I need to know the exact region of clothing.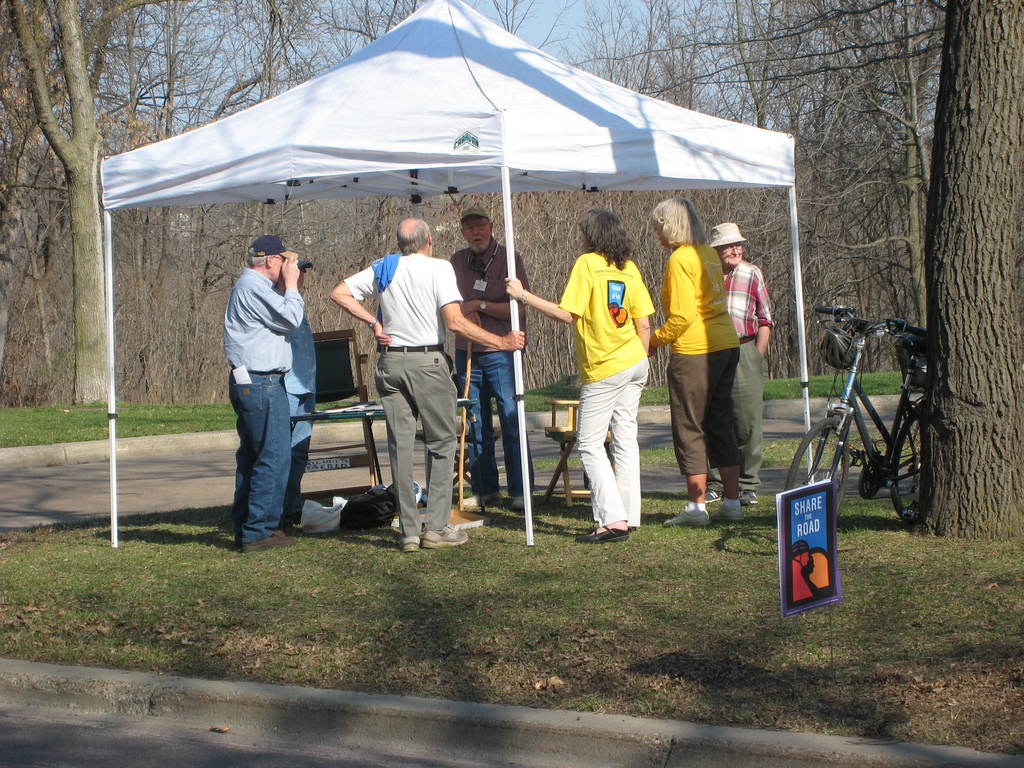
Region: [left=341, top=252, right=460, bottom=538].
